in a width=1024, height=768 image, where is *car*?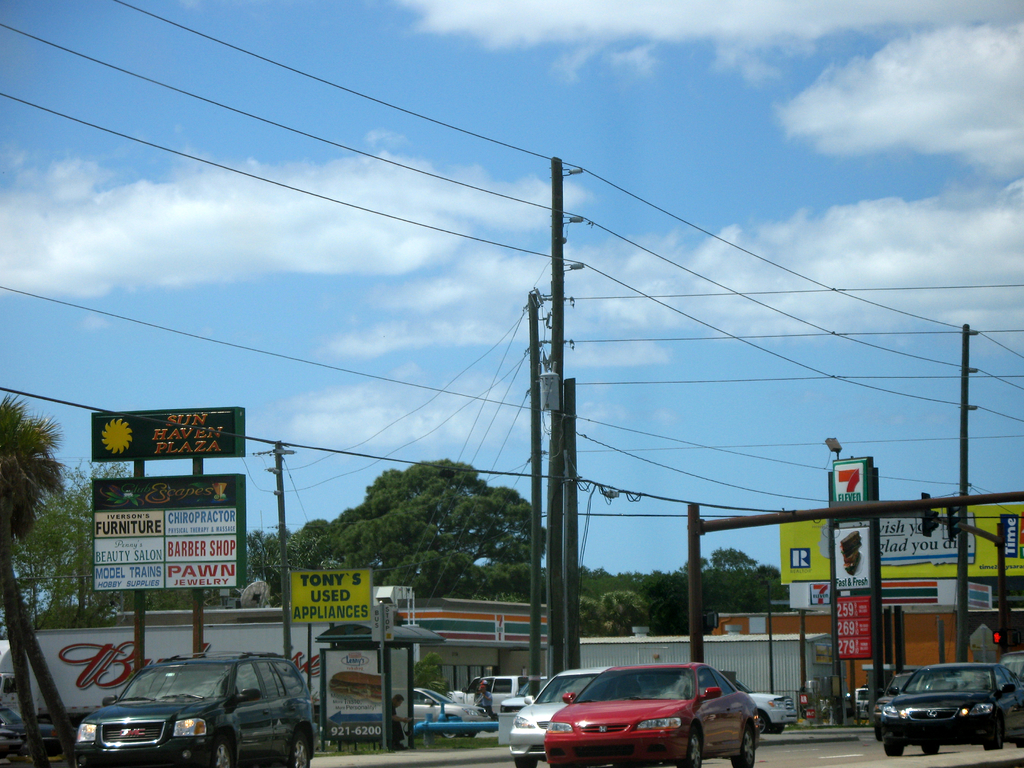
(x1=871, y1=676, x2=912, y2=733).
